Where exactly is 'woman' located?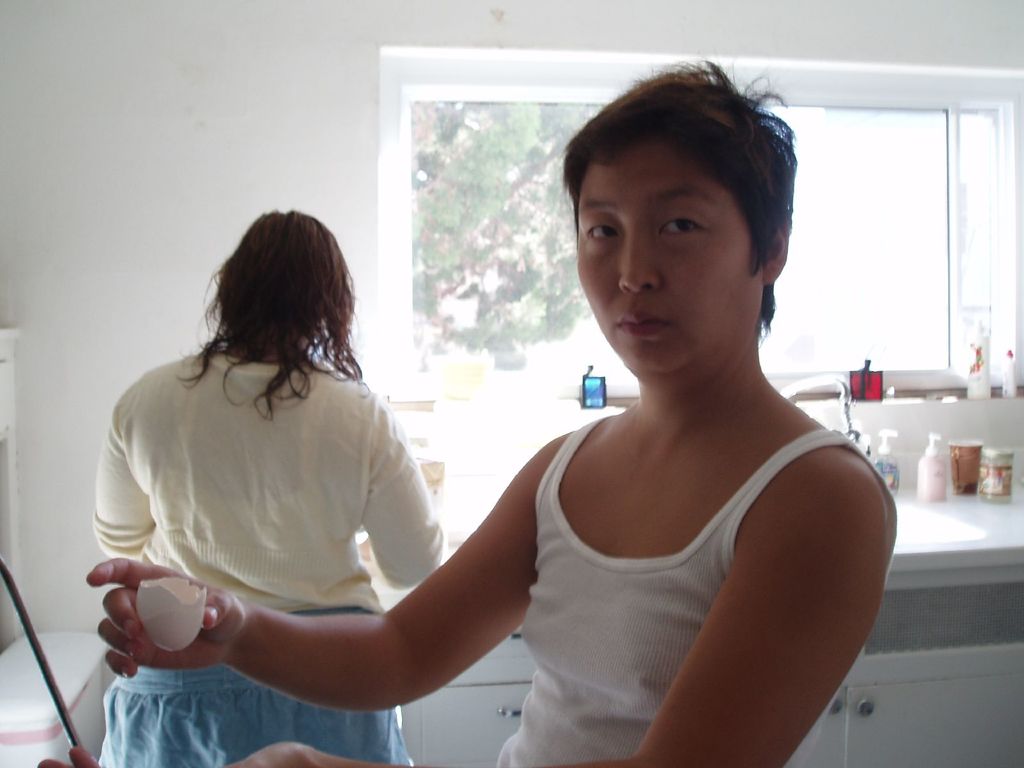
Its bounding box is (84,56,896,767).
